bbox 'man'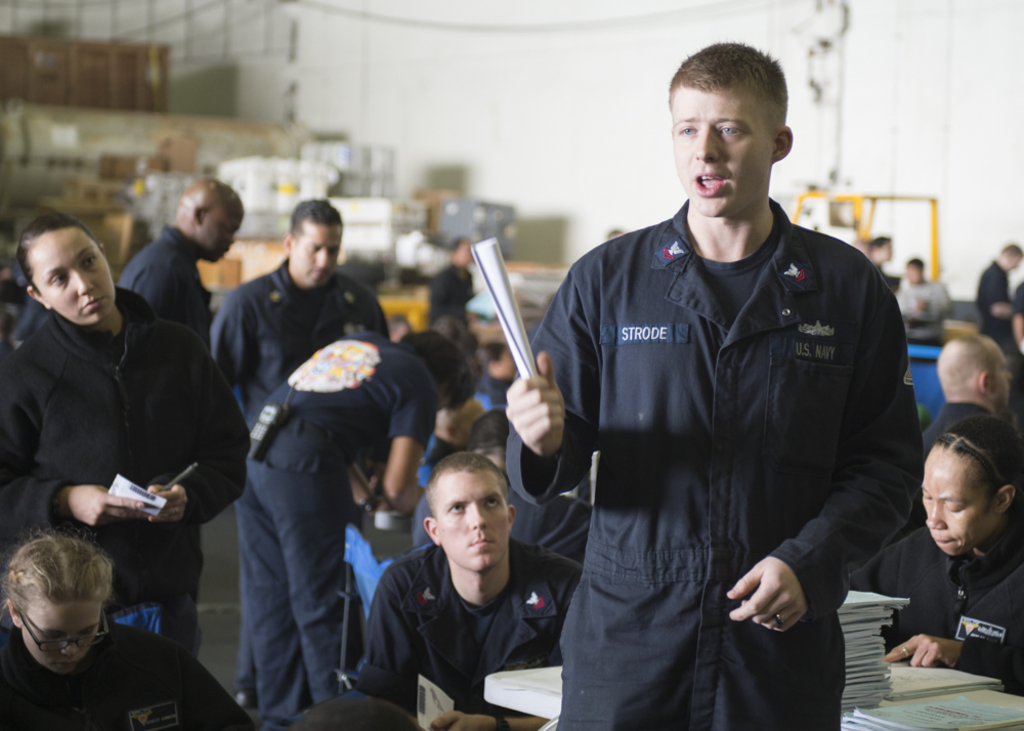
l=353, t=450, r=587, b=730
